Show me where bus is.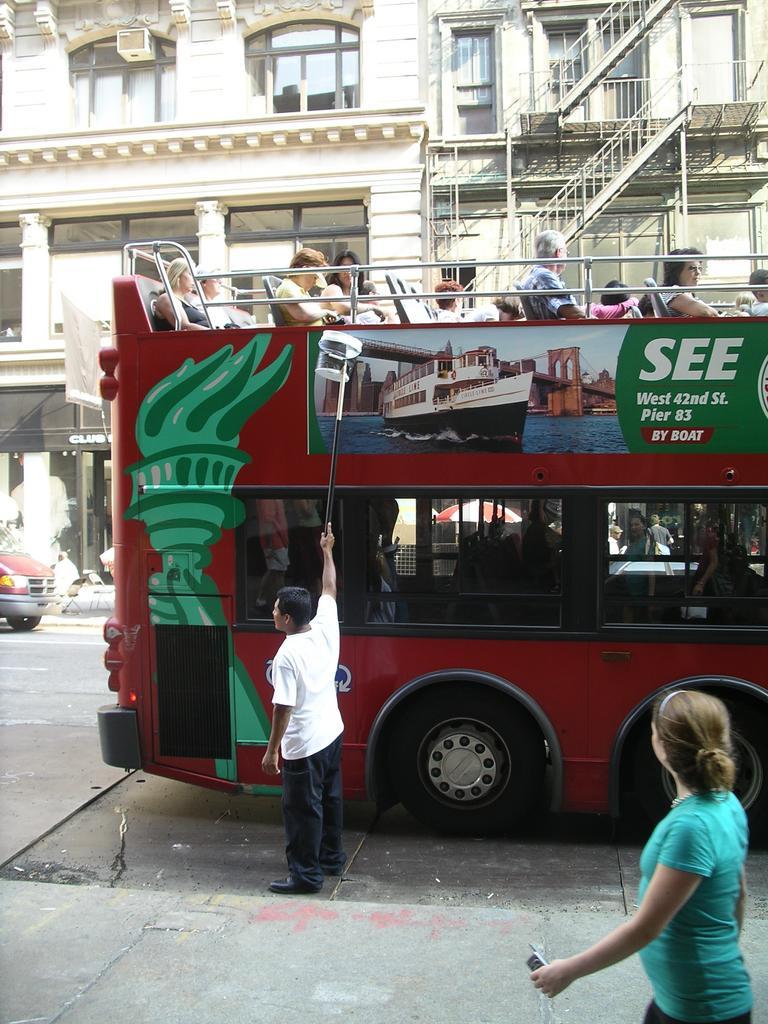
bus is at box=[95, 239, 767, 842].
